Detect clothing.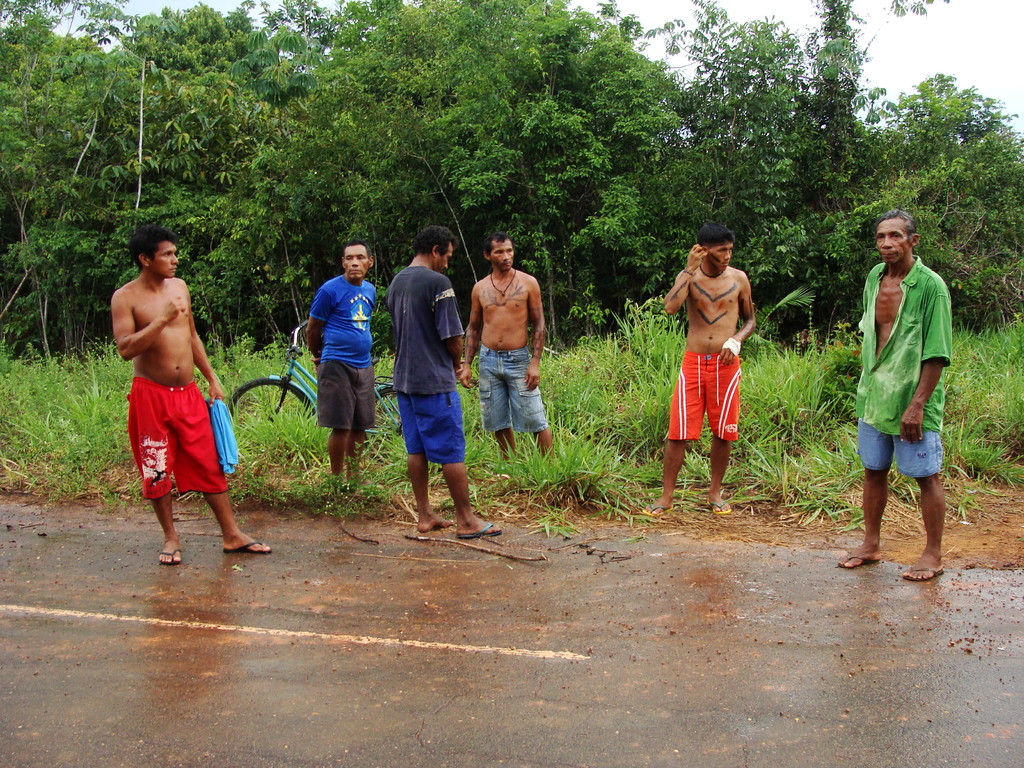
Detected at locate(476, 348, 550, 437).
